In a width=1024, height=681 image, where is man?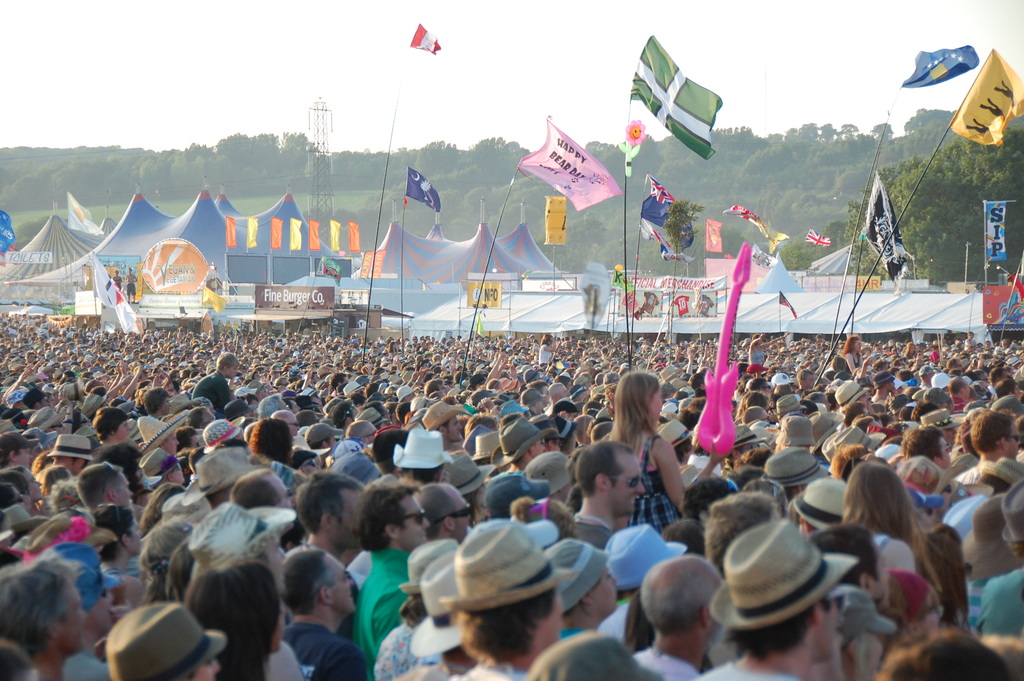
<region>171, 438, 270, 505</region>.
